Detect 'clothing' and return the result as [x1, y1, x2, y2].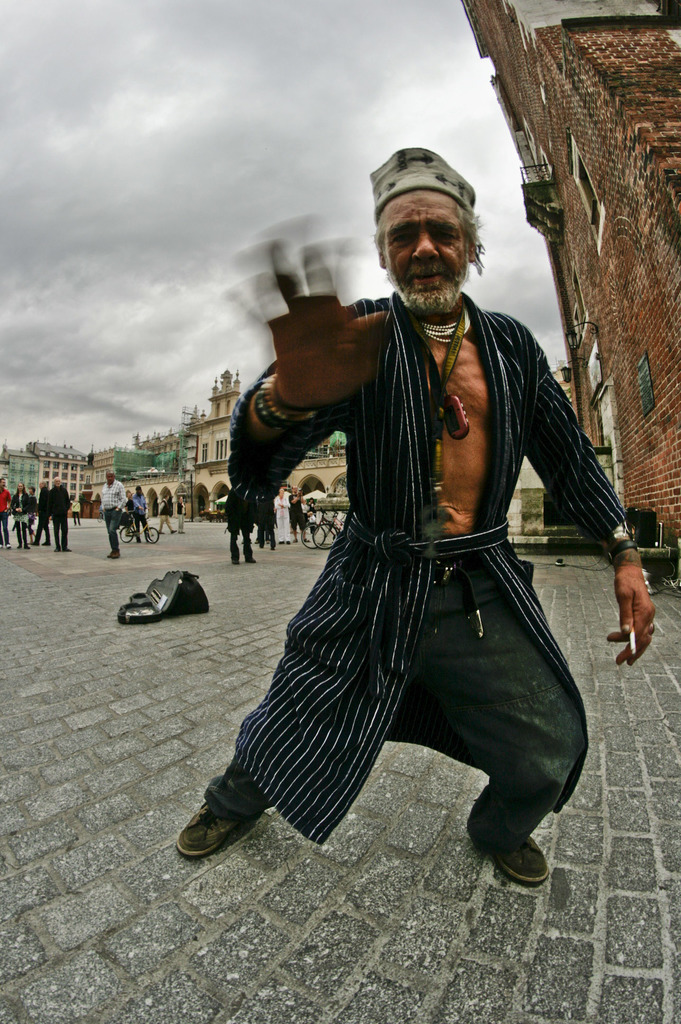
[188, 269, 659, 793].
